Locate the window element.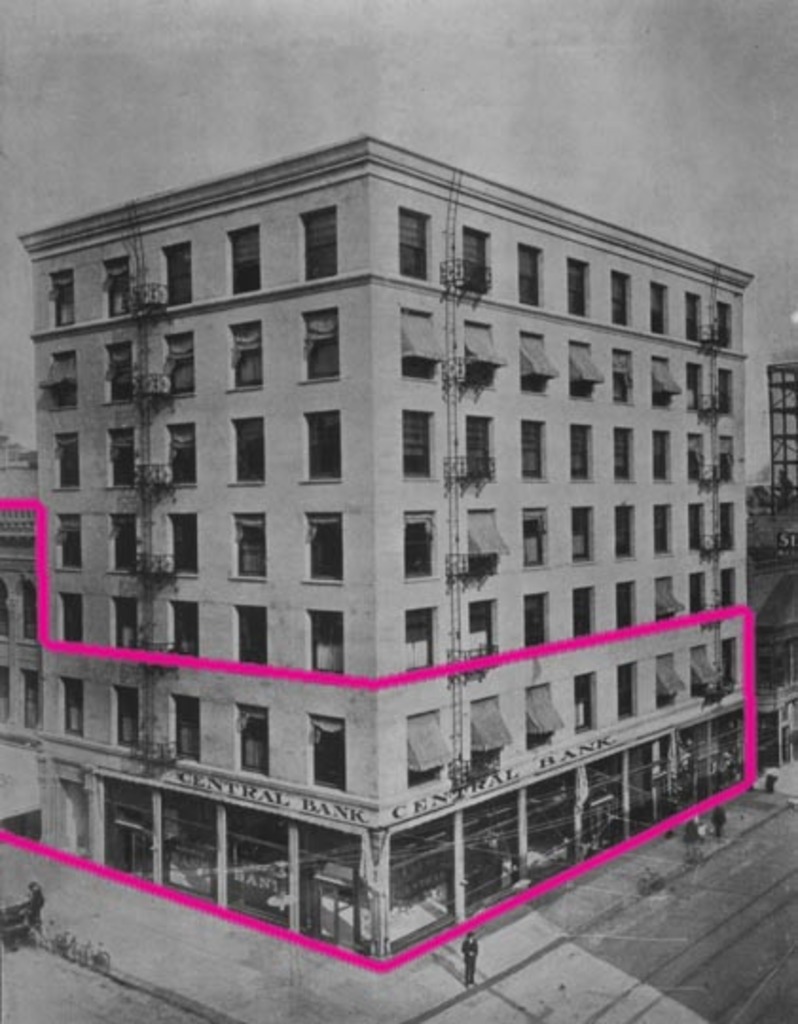
Element bbox: 19 673 44 732.
